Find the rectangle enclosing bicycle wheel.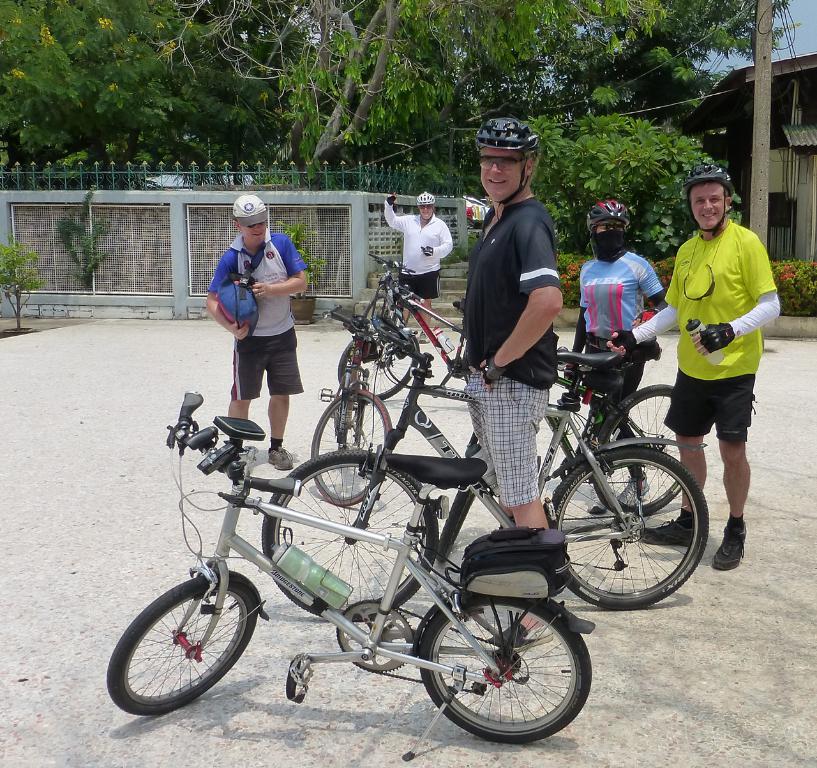
260/451/446/622.
